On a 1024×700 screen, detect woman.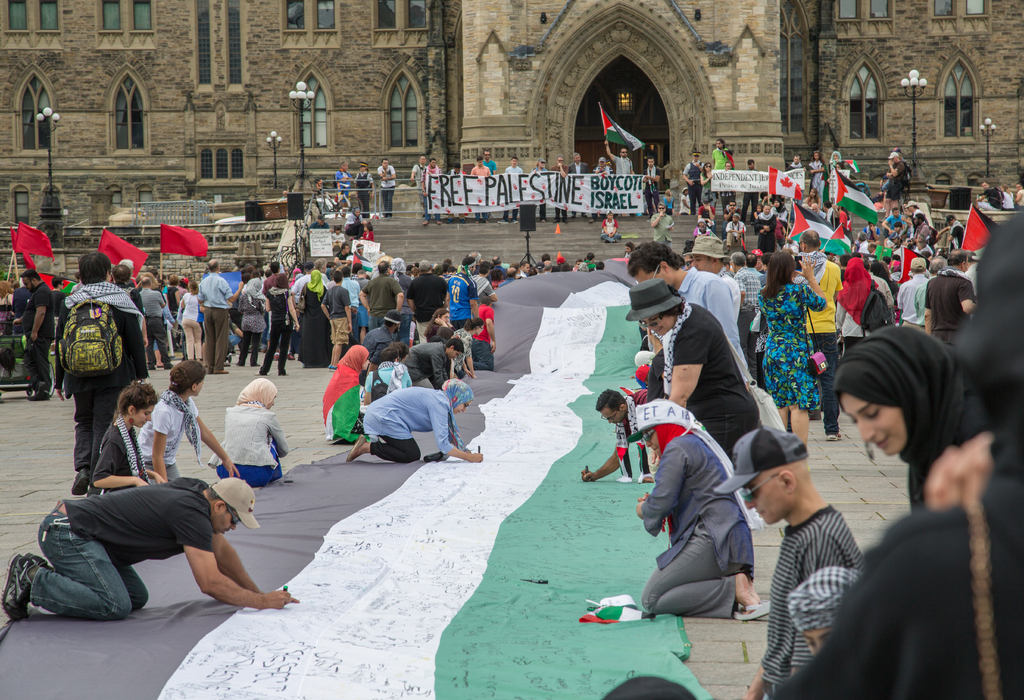
x1=491, y1=268, x2=504, y2=289.
